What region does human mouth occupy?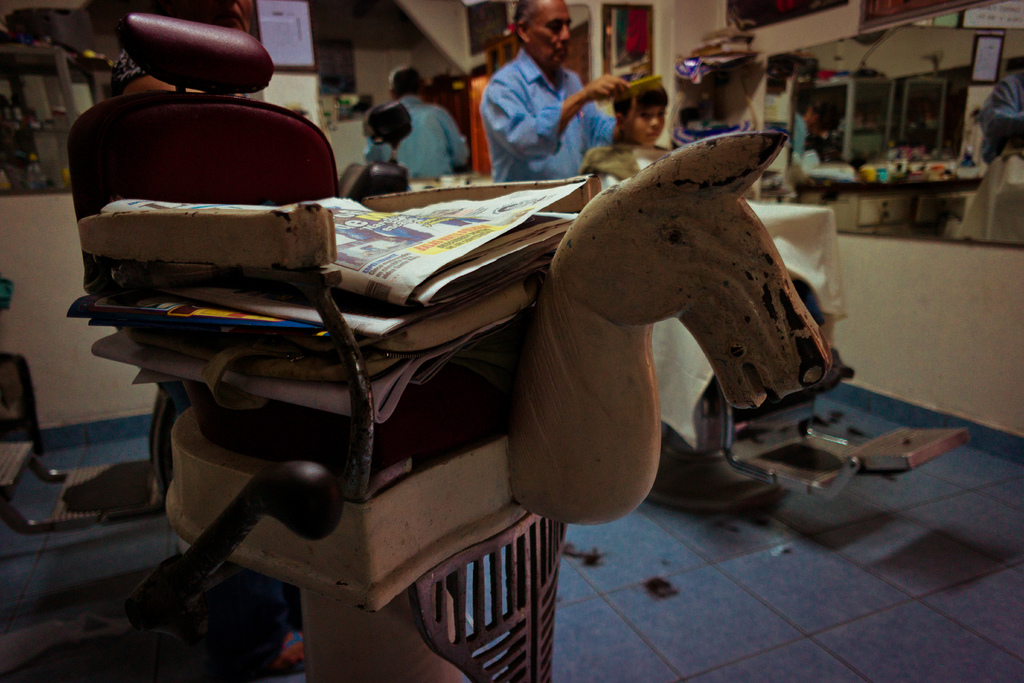
pyautogui.locateOnScreen(559, 53, 564, 56).
